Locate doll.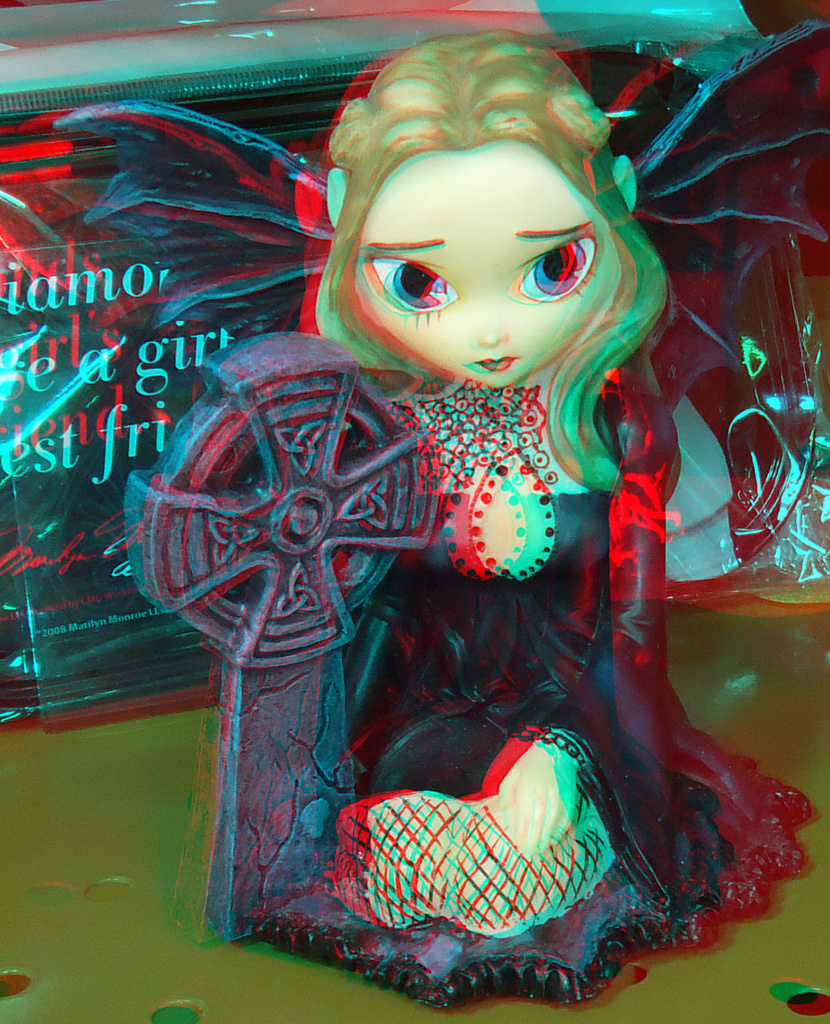
Bounding box: select_region(332, 56, 829, 996).
